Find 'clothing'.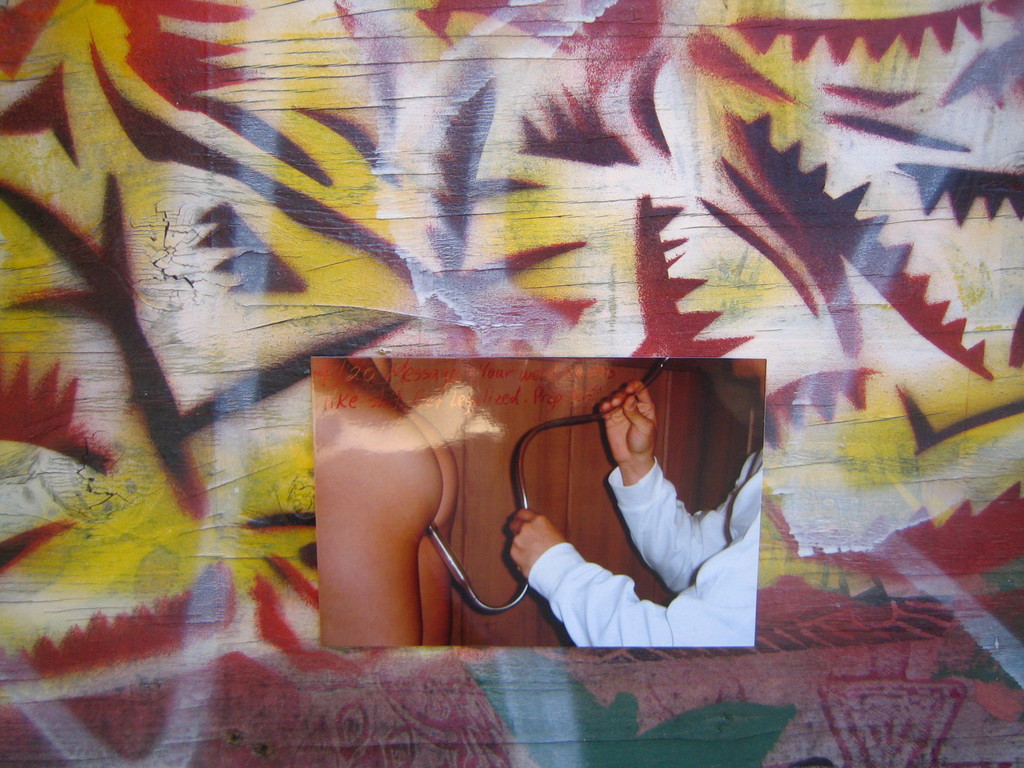
{"left": 526, "top": 449, "right": 760, "bottom": 648}.
